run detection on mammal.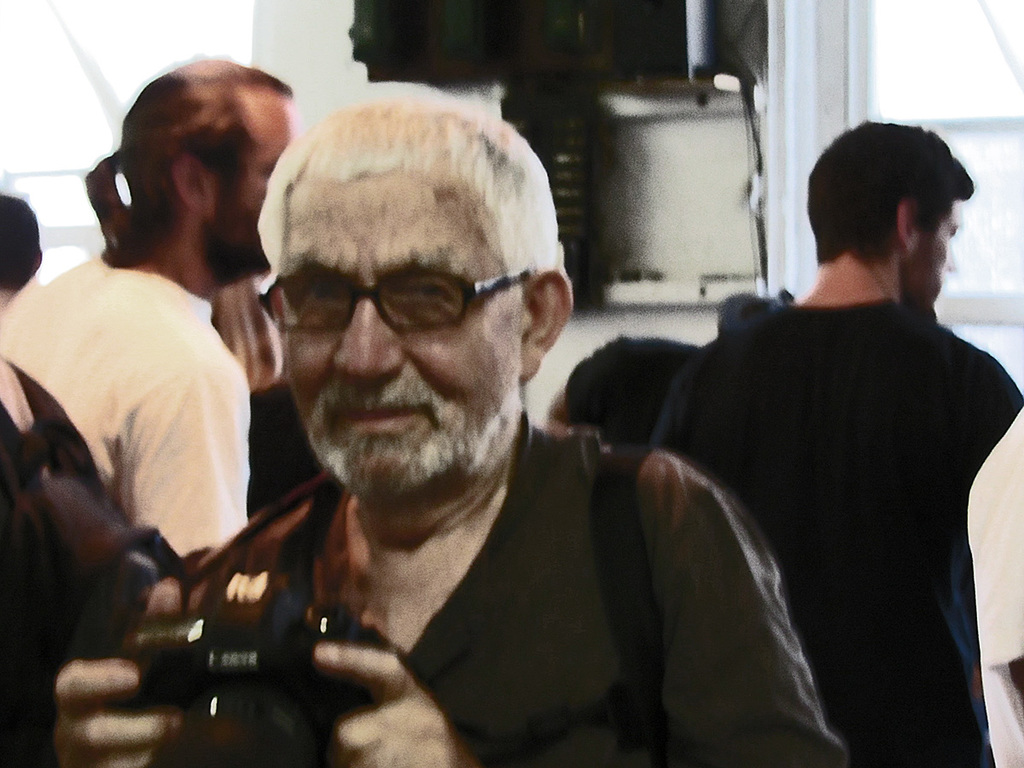
Result: 964/401/1023/767.
